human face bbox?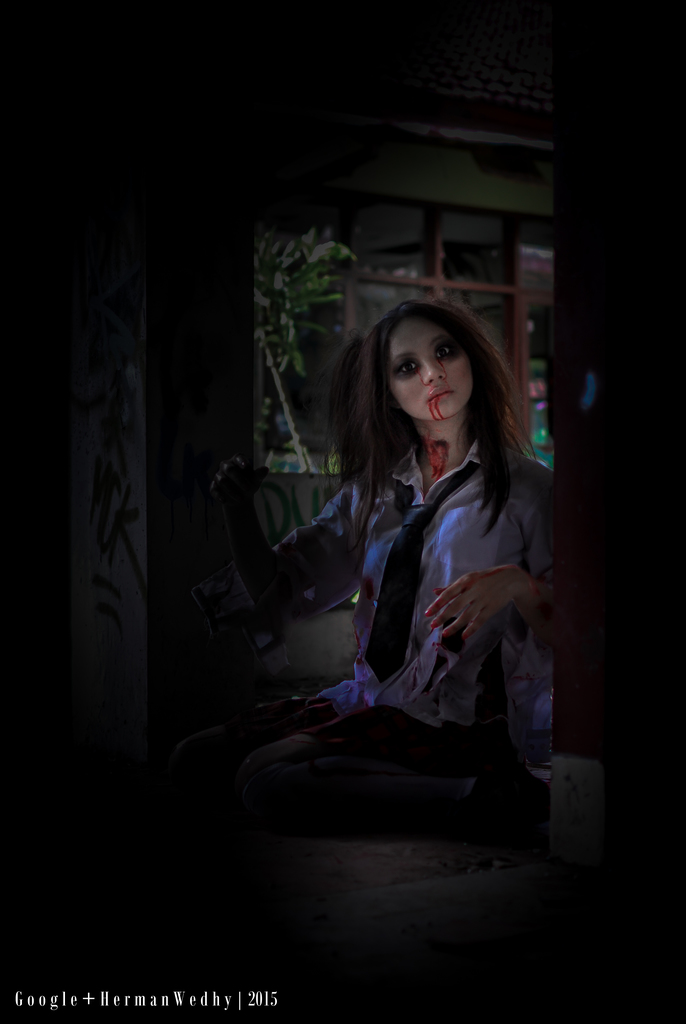
[389, 312, 481, 428]
